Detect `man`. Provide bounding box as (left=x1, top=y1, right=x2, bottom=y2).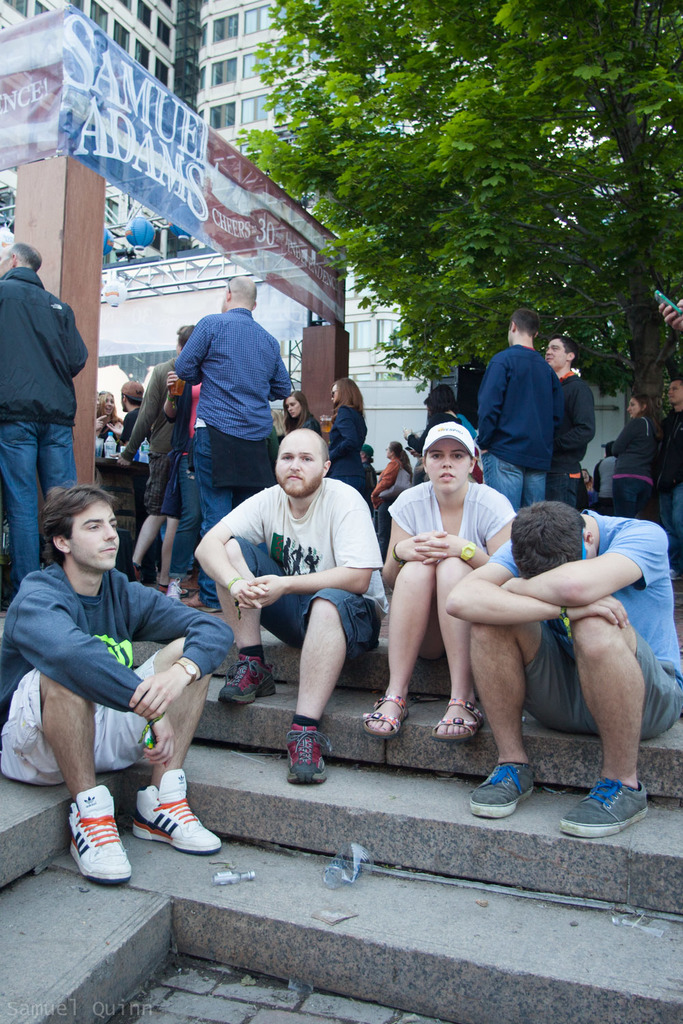
(left=169, top=273, right=295, bottom=616).
